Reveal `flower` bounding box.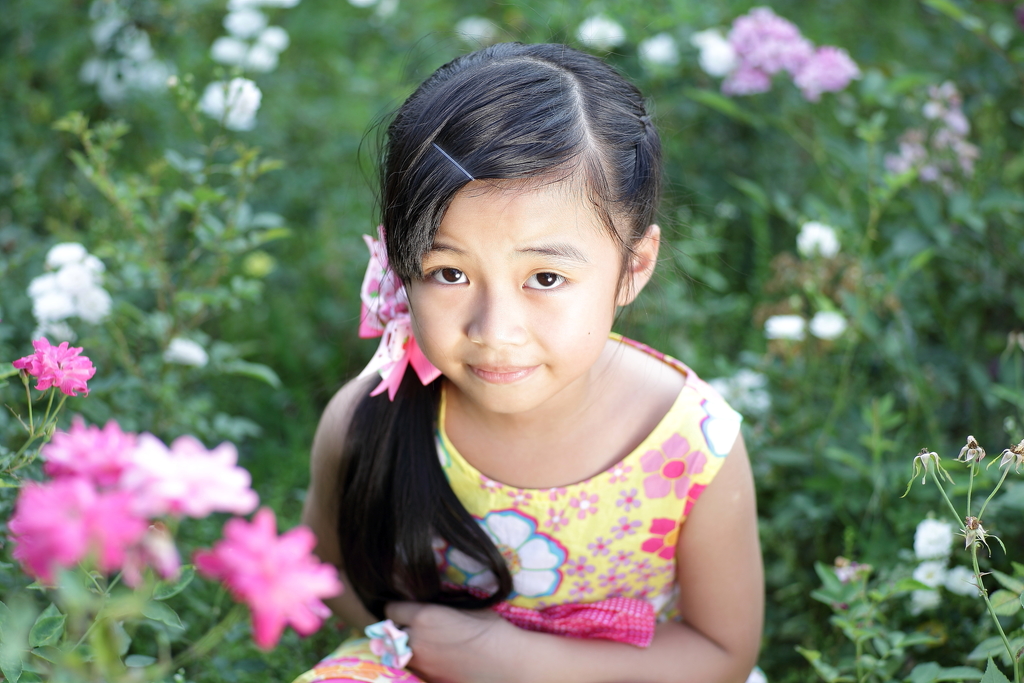
Revealed: Rect(639, 33, 680, 71).
